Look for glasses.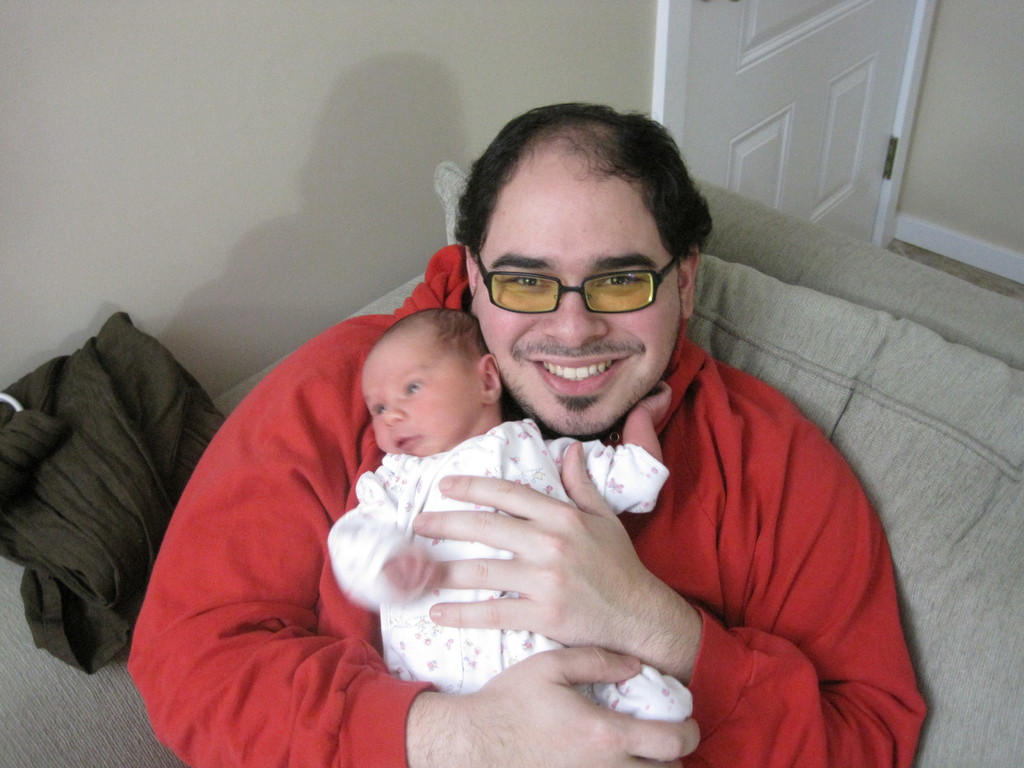
Found: region(467, 243, 689, 320).
